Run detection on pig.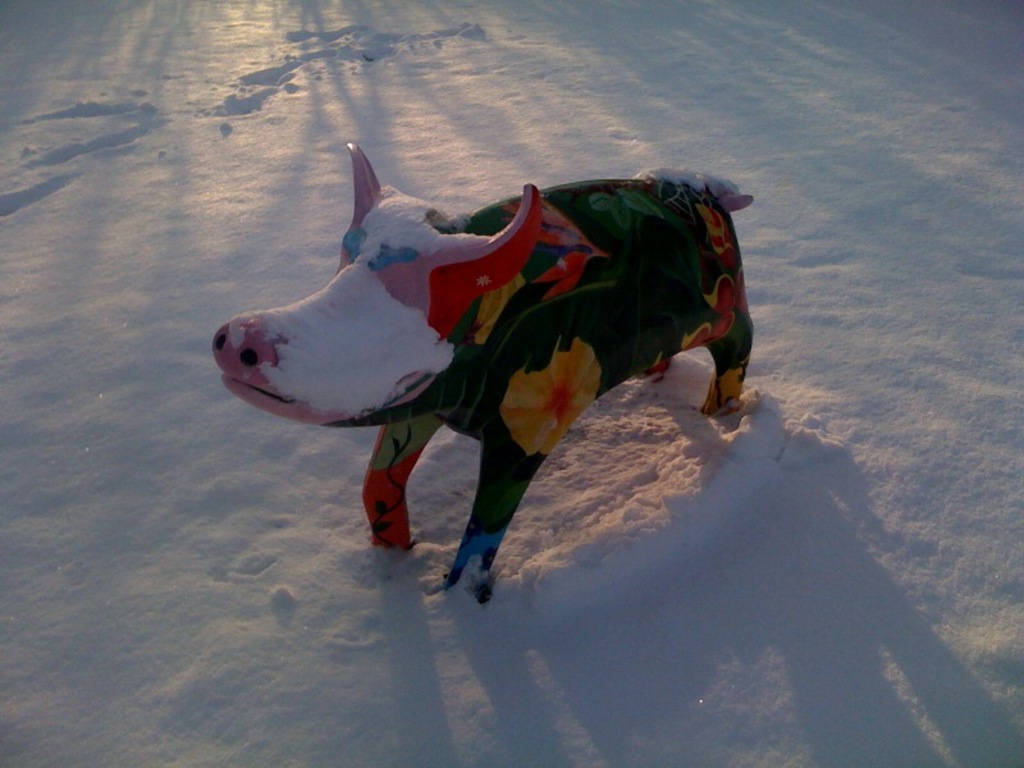
Result: 205,138,753,605.
